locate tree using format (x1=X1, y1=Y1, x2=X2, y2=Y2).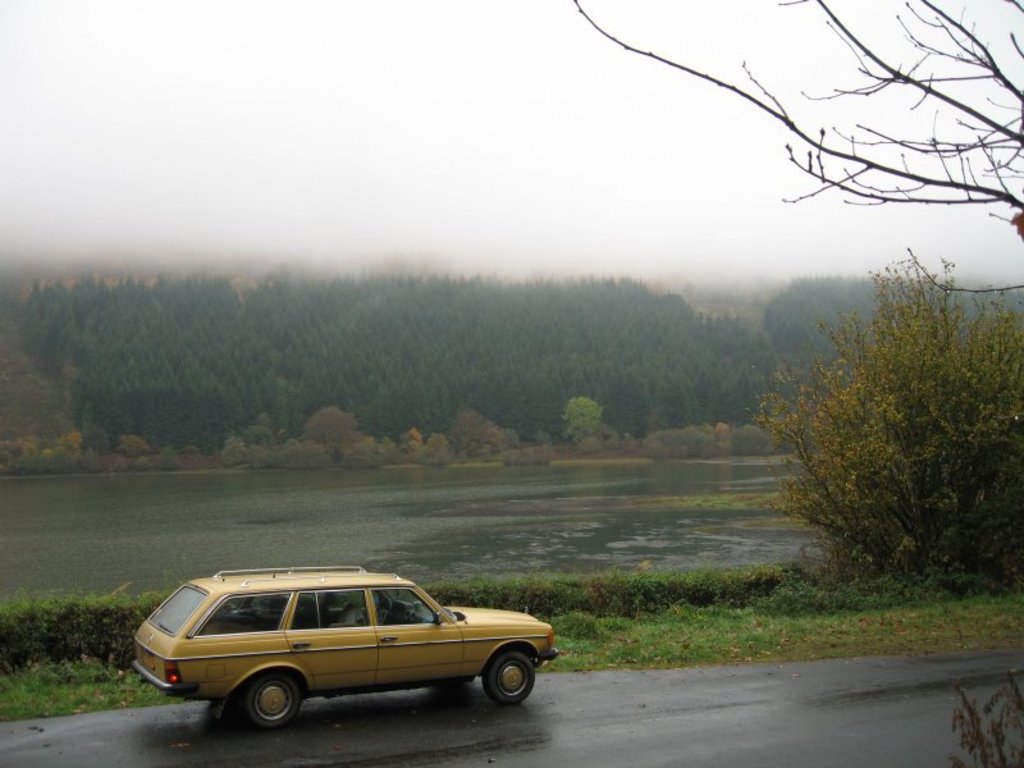
(x1=760, y1=234, x2=998, y2=586).
